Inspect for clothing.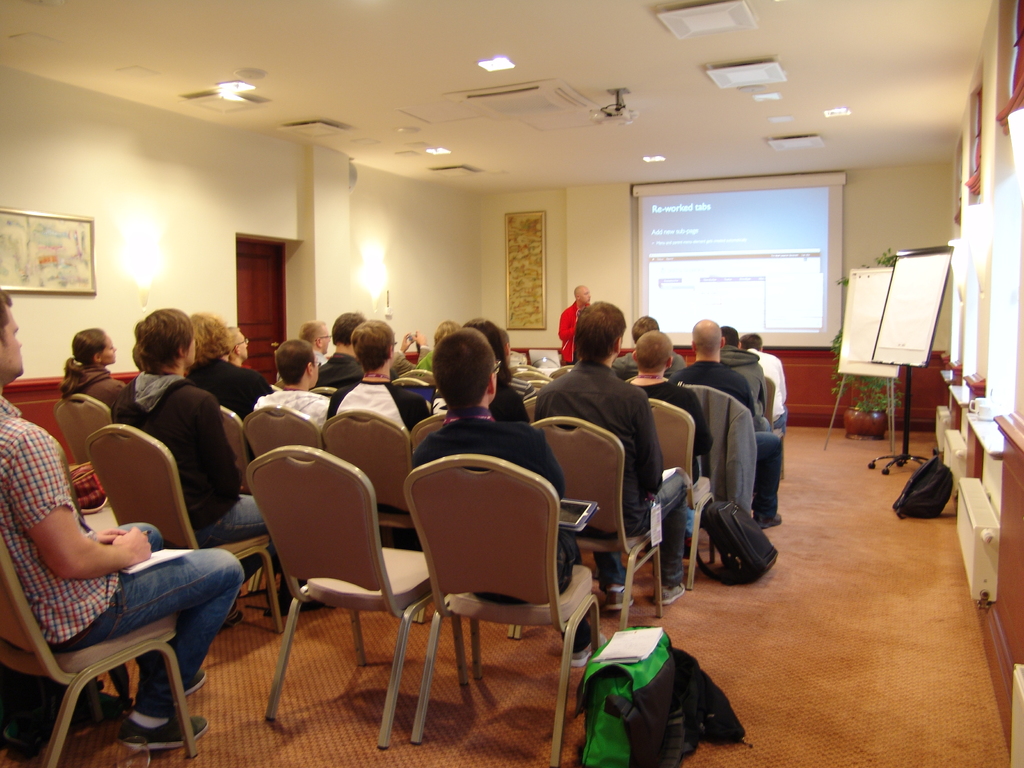
Inspection: [left=0, top=396, right=243, bottom=723].
